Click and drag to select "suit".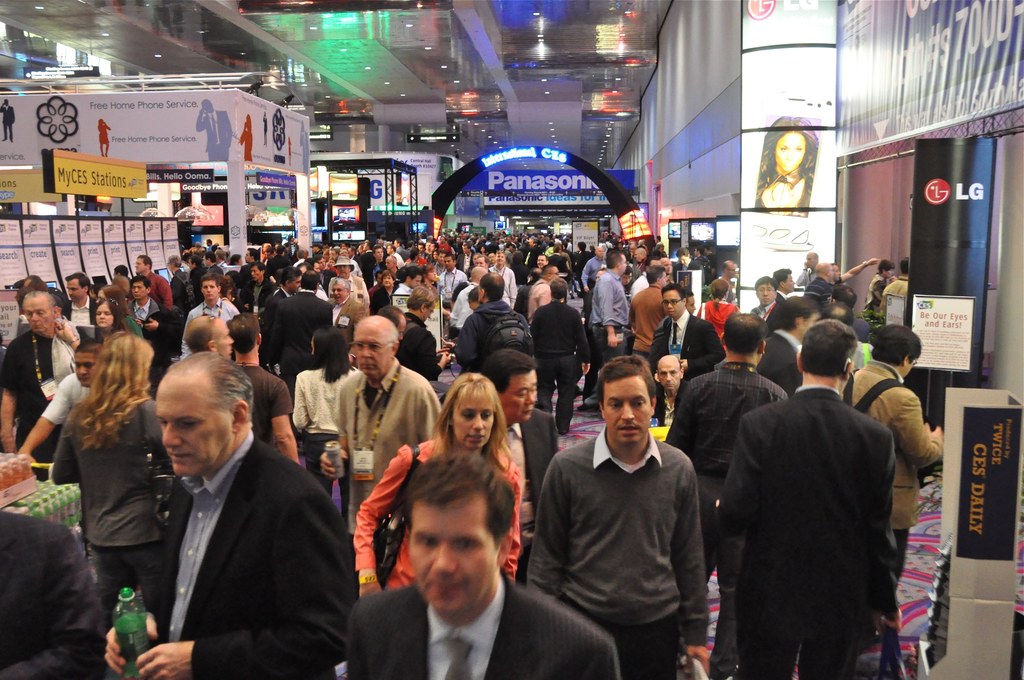
Selection: locate(348, 579, 620, 679).
